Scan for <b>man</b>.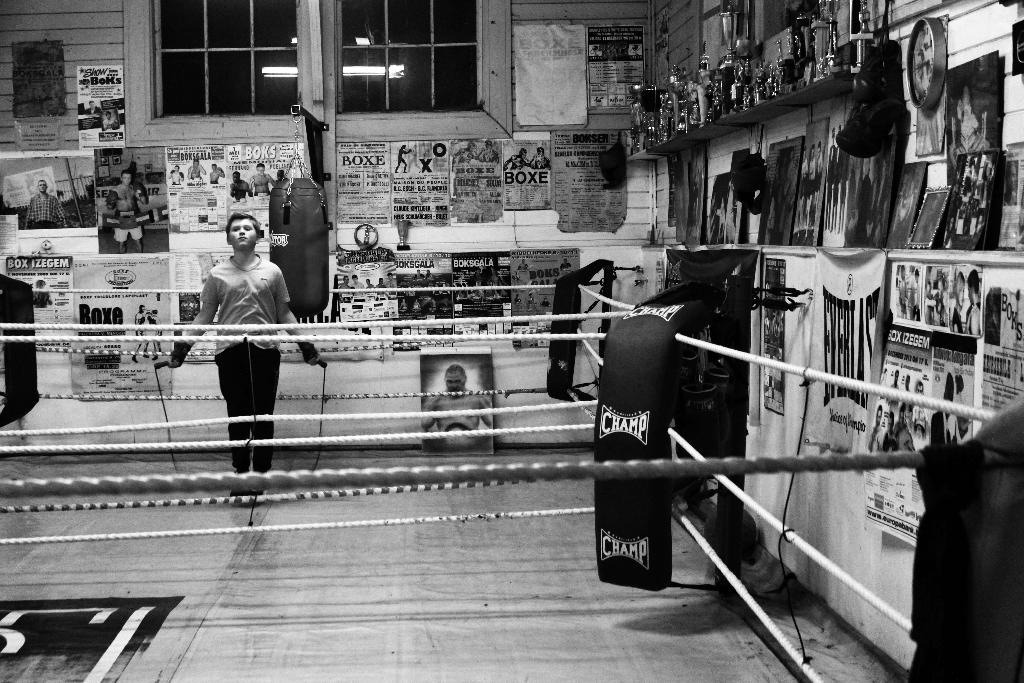
Scan result: locate(179, 194, 301, 468).
